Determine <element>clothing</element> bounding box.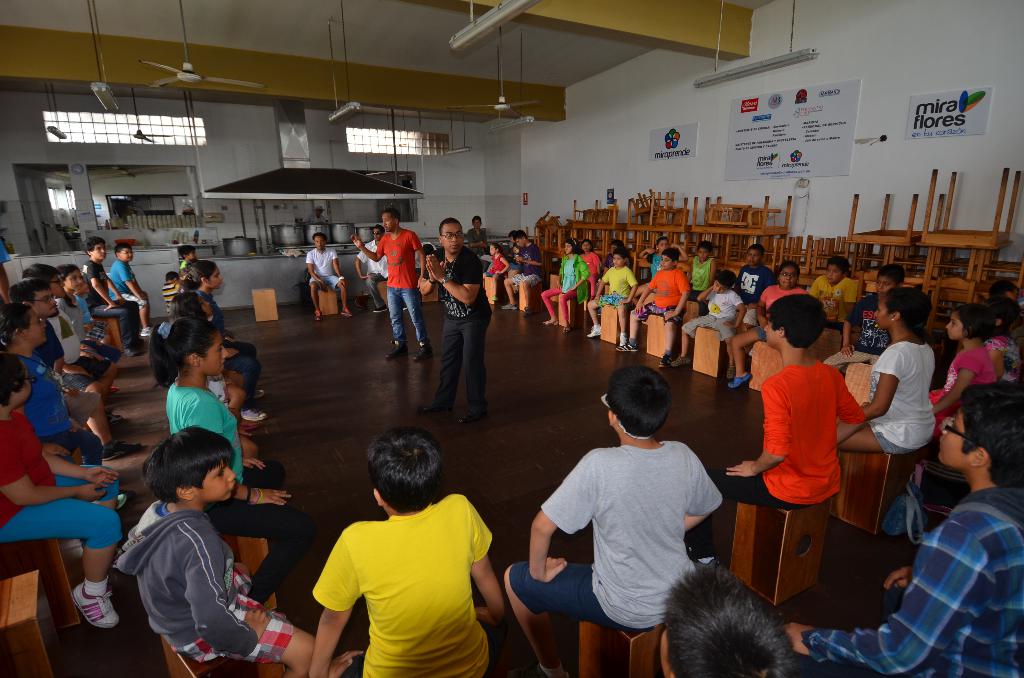
Determined: [372,231,422,335].
